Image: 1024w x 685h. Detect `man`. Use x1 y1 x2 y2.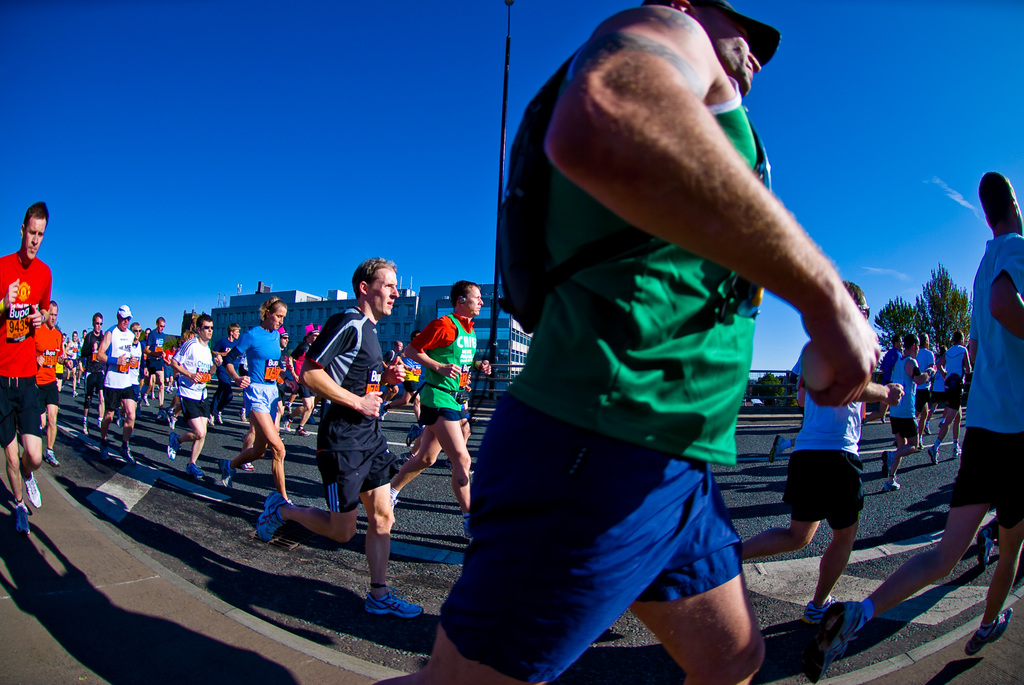
370 0 881 684.
